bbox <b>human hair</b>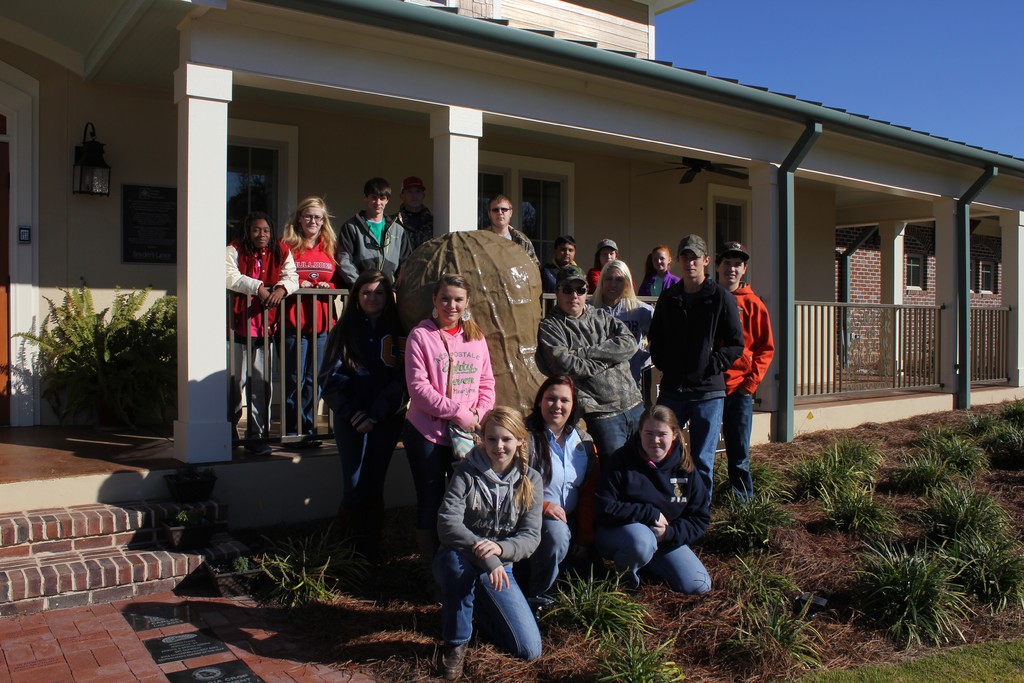
[591, 251, 599, 268]
